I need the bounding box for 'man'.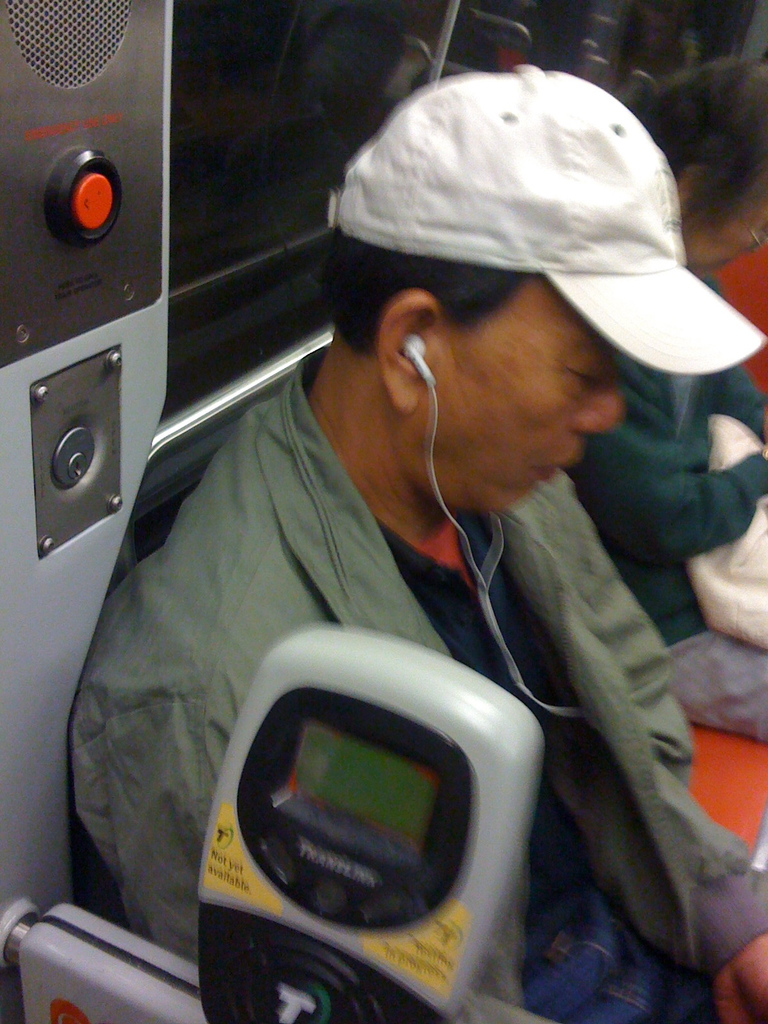
Here it is: (x1=97, y1=79, x2=767, y2=1011).
